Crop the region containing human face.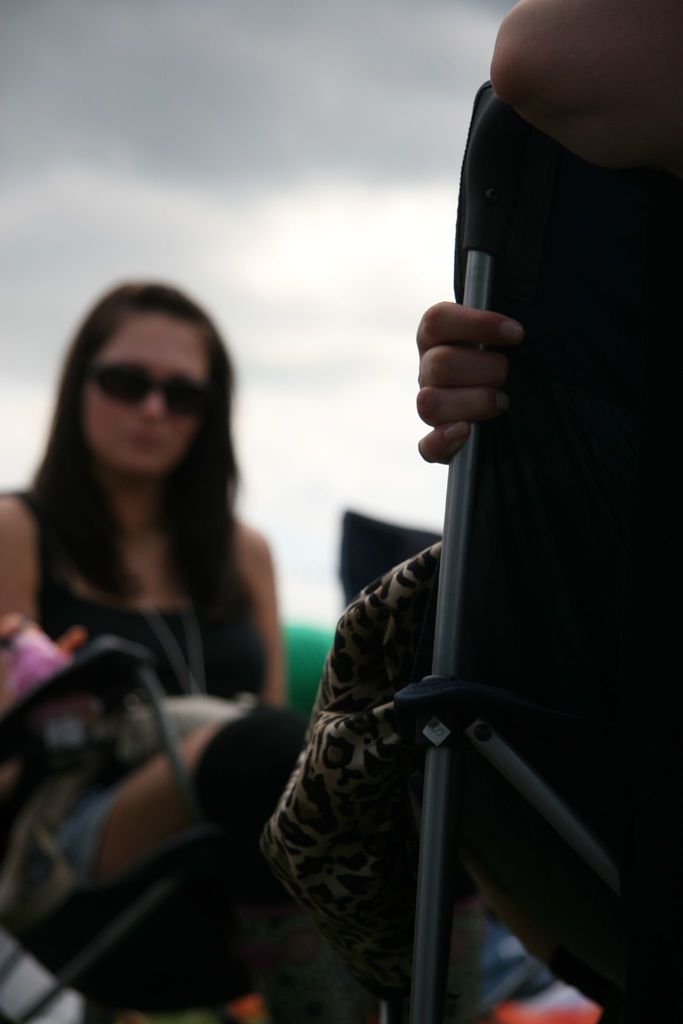
Crop region: crop(86, 319, 194, 465).
